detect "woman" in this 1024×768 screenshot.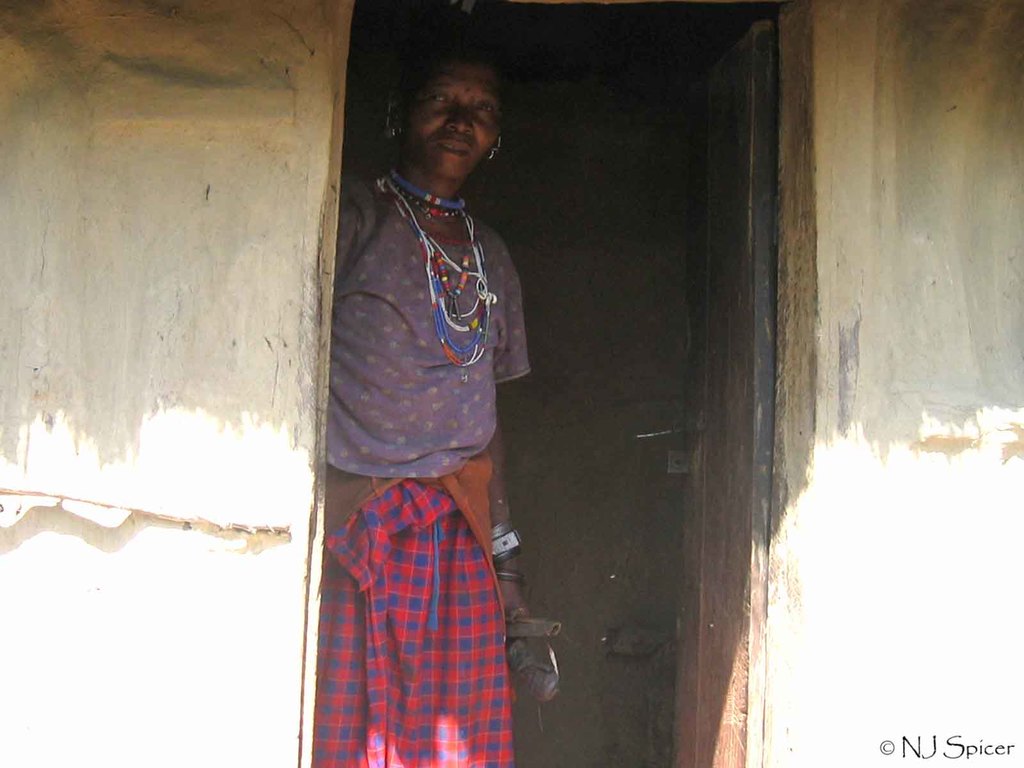
Detection: x1=310 y1=21 x2=545 y2=767.
